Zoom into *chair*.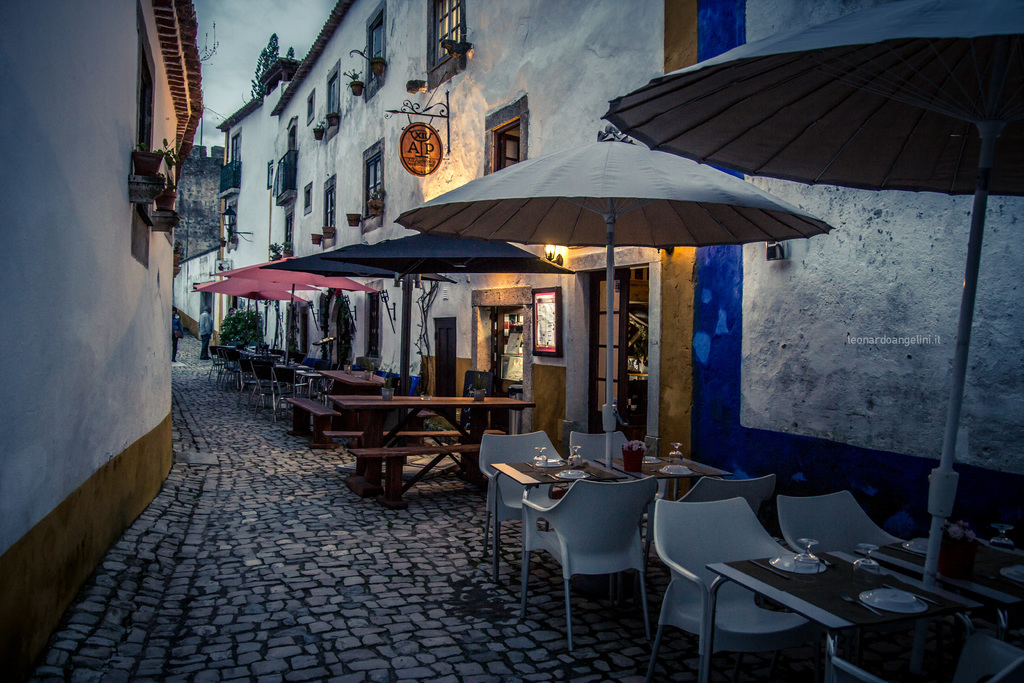
Zoom target: l=525, t=445, r=669, b=665.
